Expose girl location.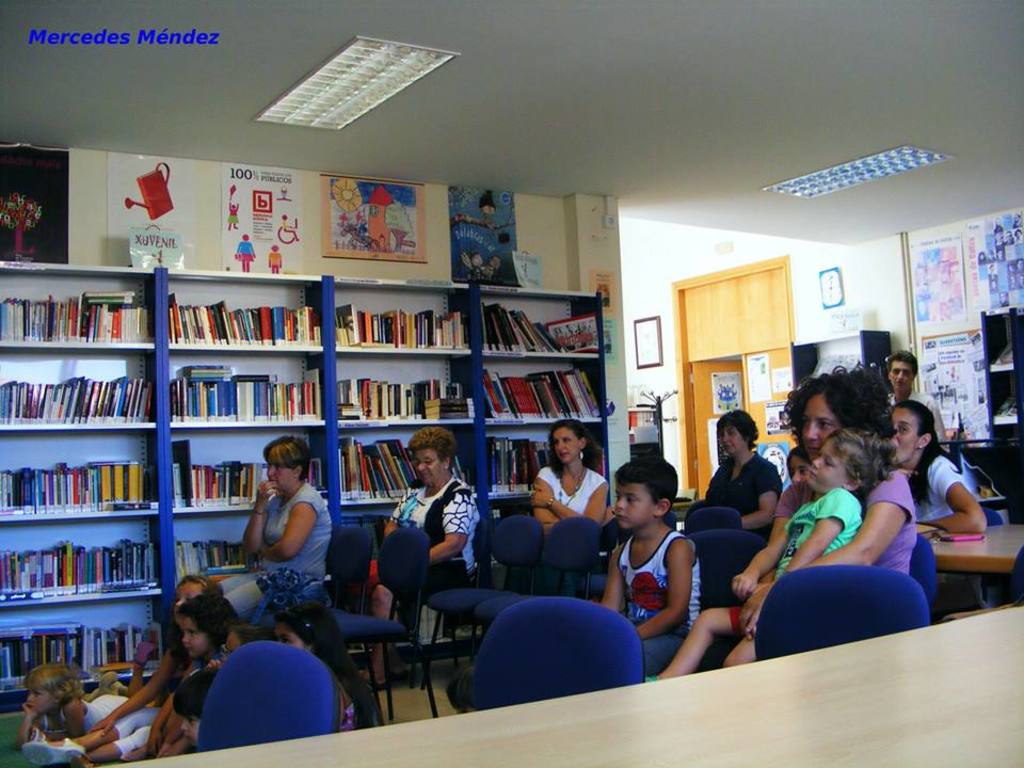
Exposed at bbox=[80, 595, 222, 762].
